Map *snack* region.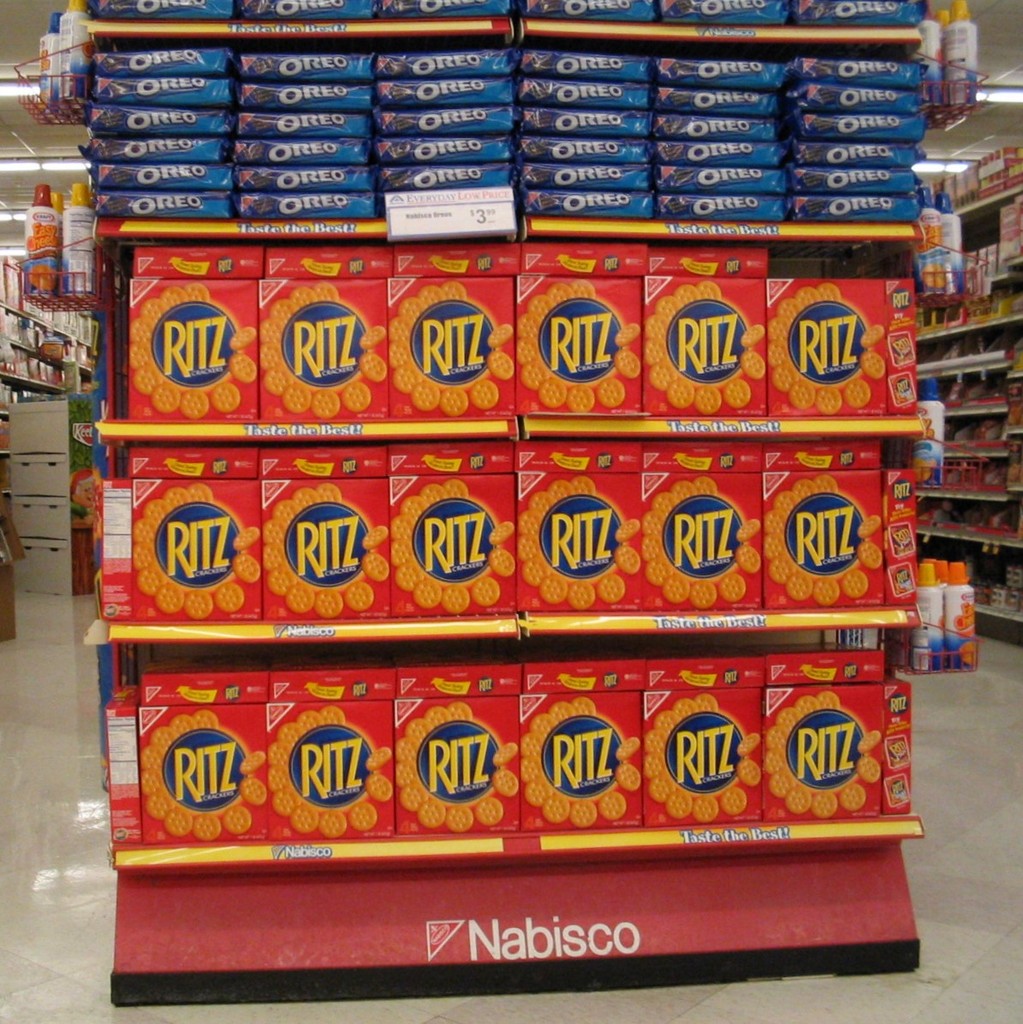
Mapped to box(242, 779, 265, 804).
